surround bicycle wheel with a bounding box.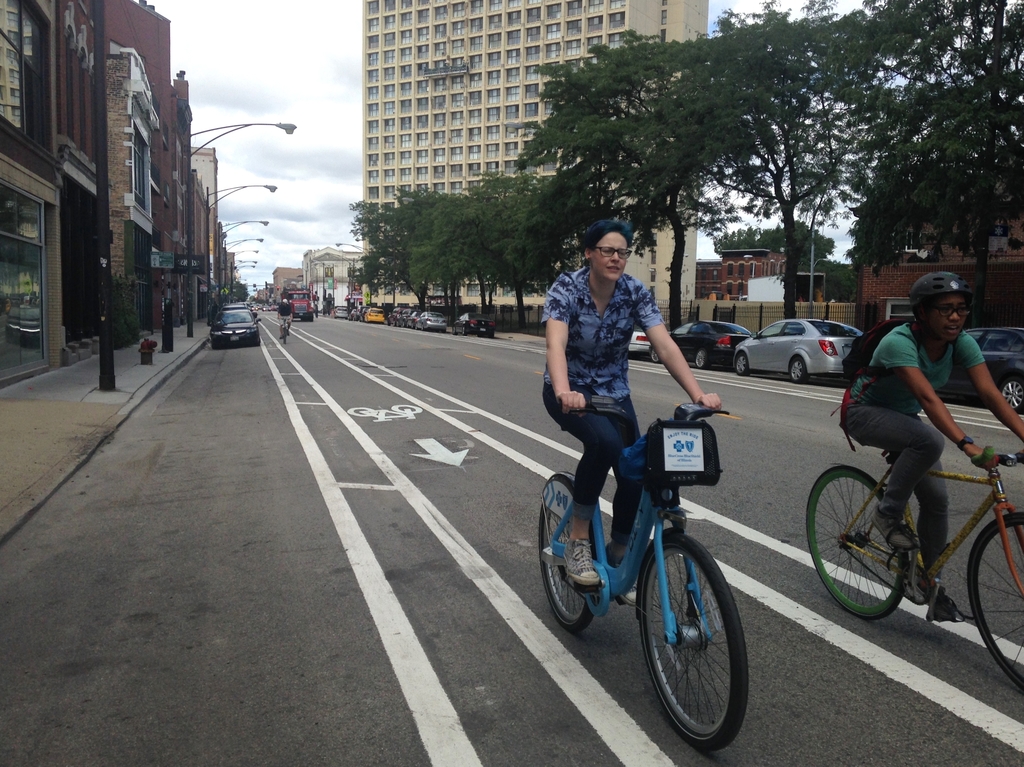
pyautogui.locateOnScreen(533, 473, 607, 631).
